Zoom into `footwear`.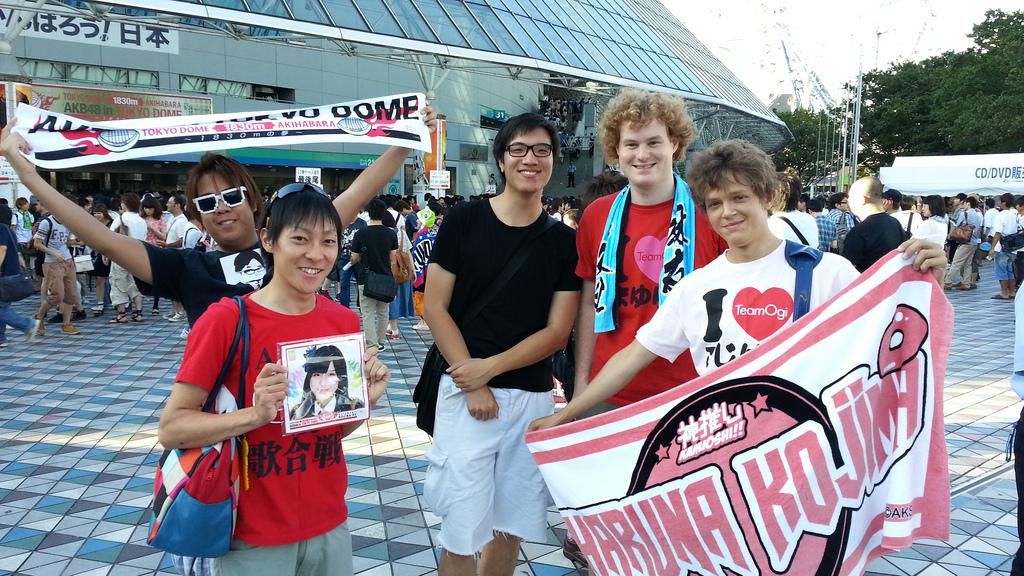
Zoom target: 414:328:427:331.
